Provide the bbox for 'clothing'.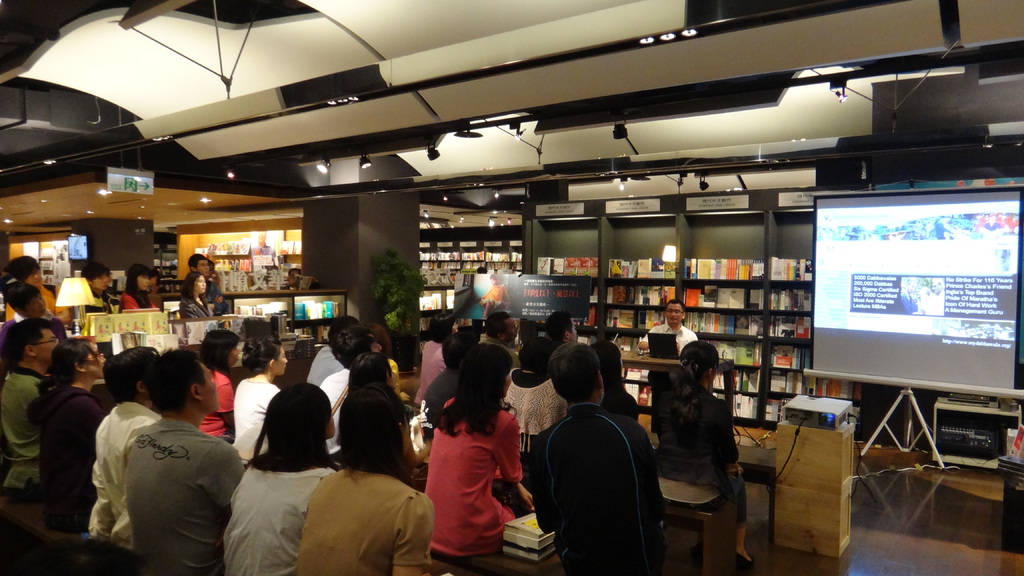
box(227, 377, 284, 465).
